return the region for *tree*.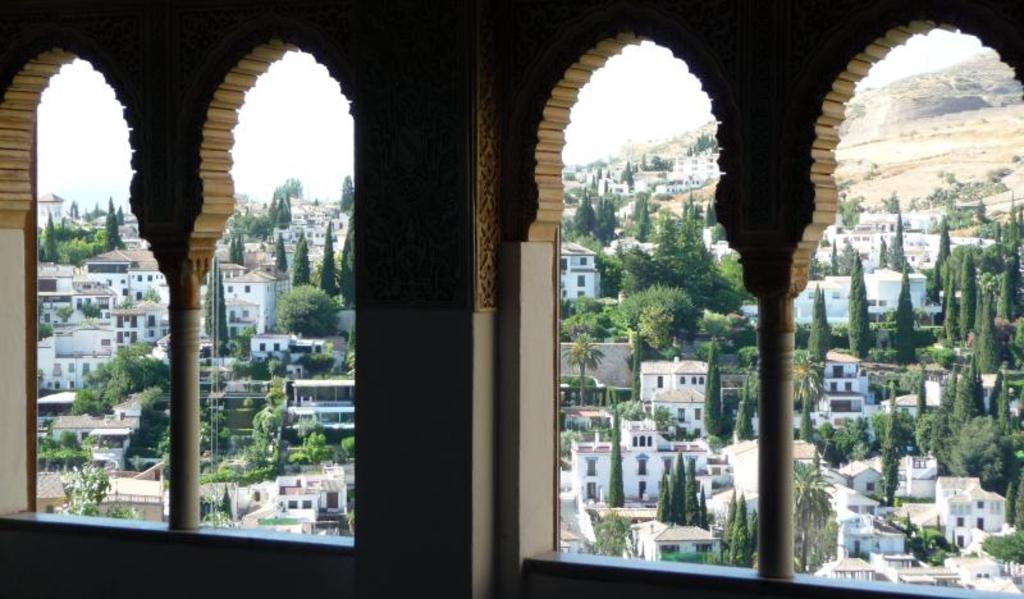
rect(865, 268, 922, 367).
